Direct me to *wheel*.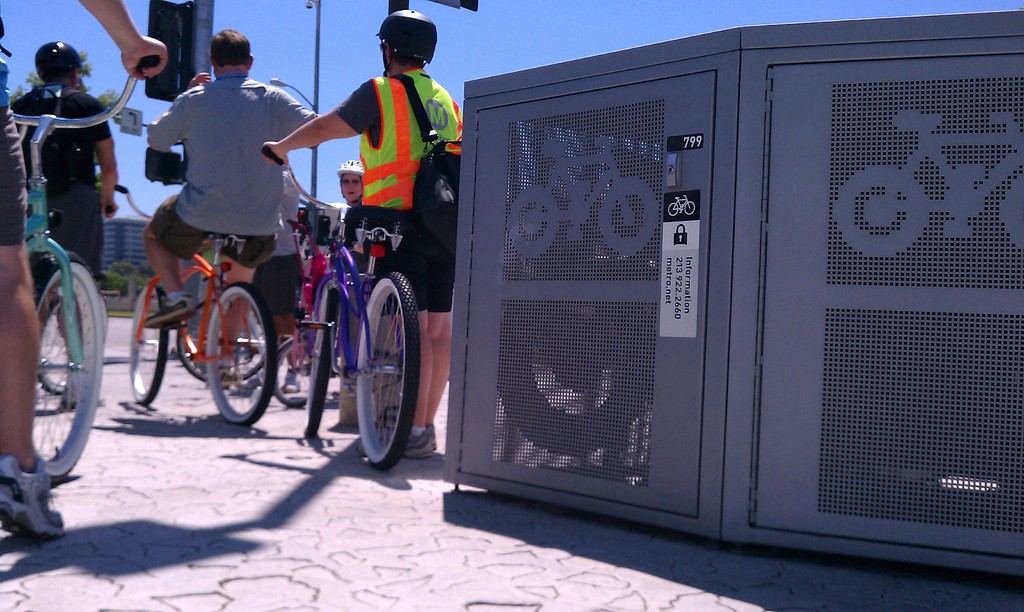
Direction: [273,335,319,410].
